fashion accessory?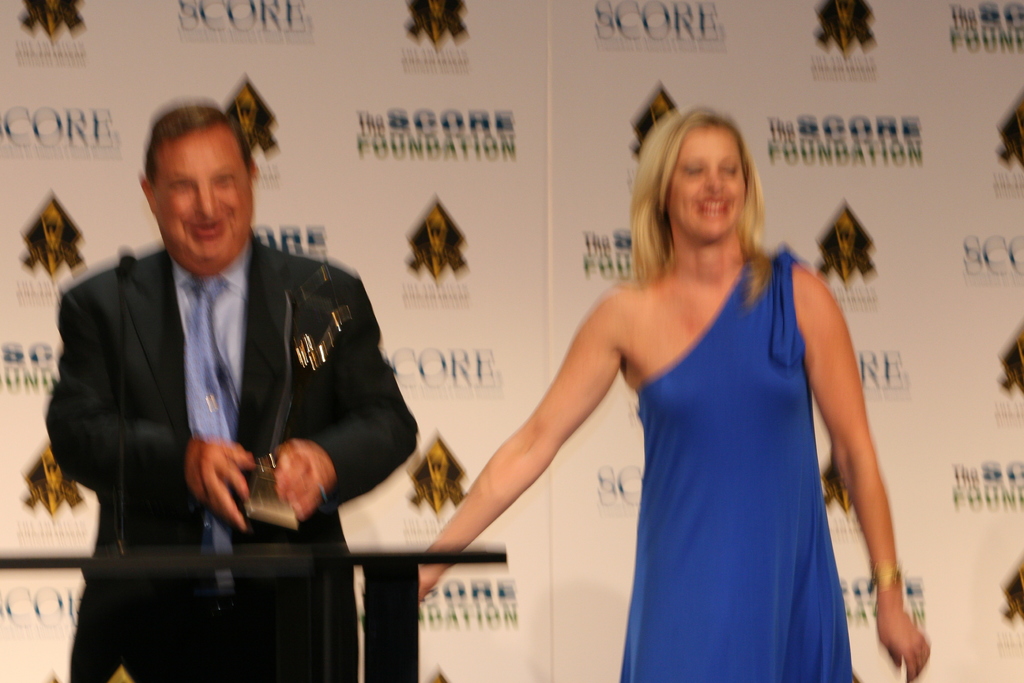
(184, 270, 240, 597)
